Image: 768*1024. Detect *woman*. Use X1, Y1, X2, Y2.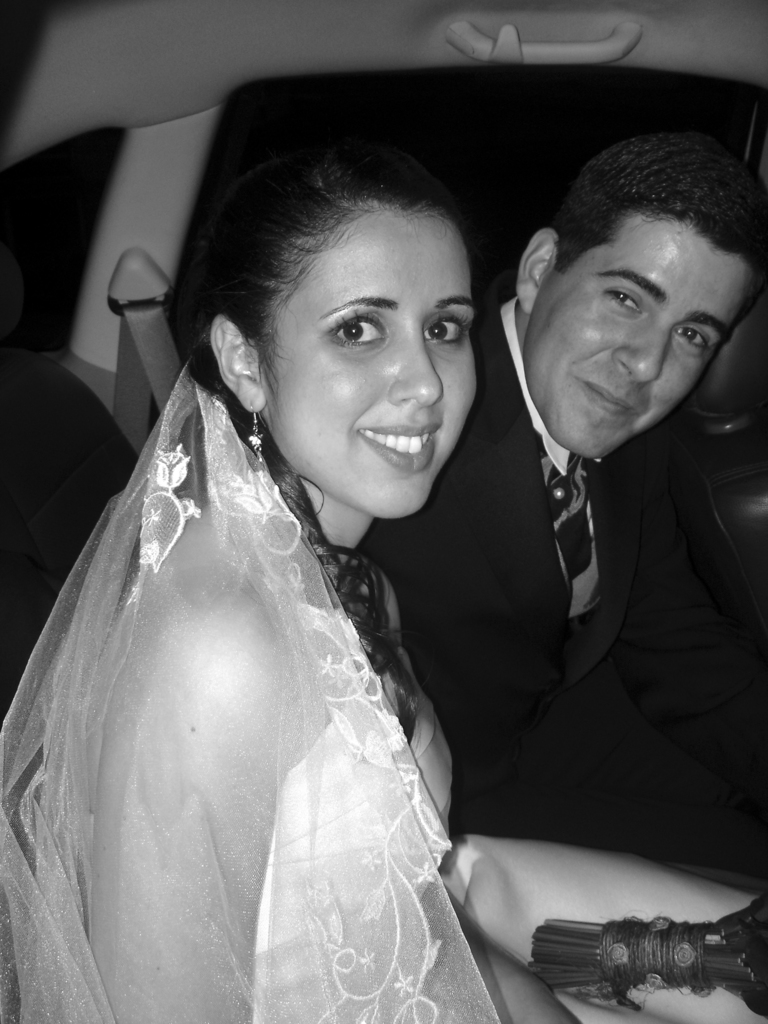
0, 145, 767, 1023.
